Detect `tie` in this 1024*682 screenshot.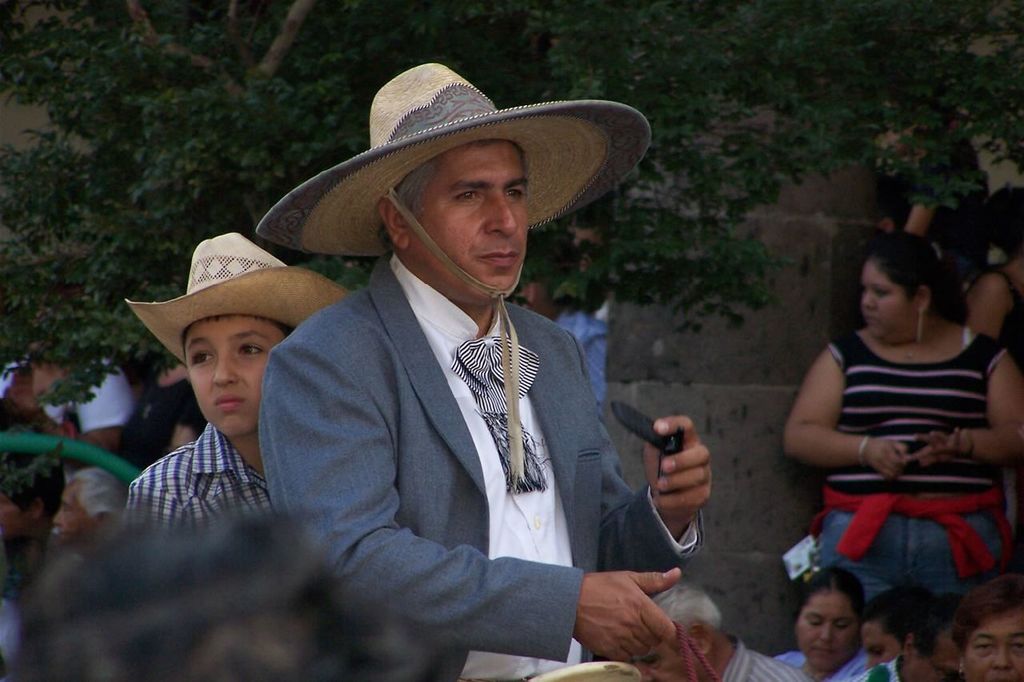
Detection: (left=450, top=331, right=543, bottom=494).
